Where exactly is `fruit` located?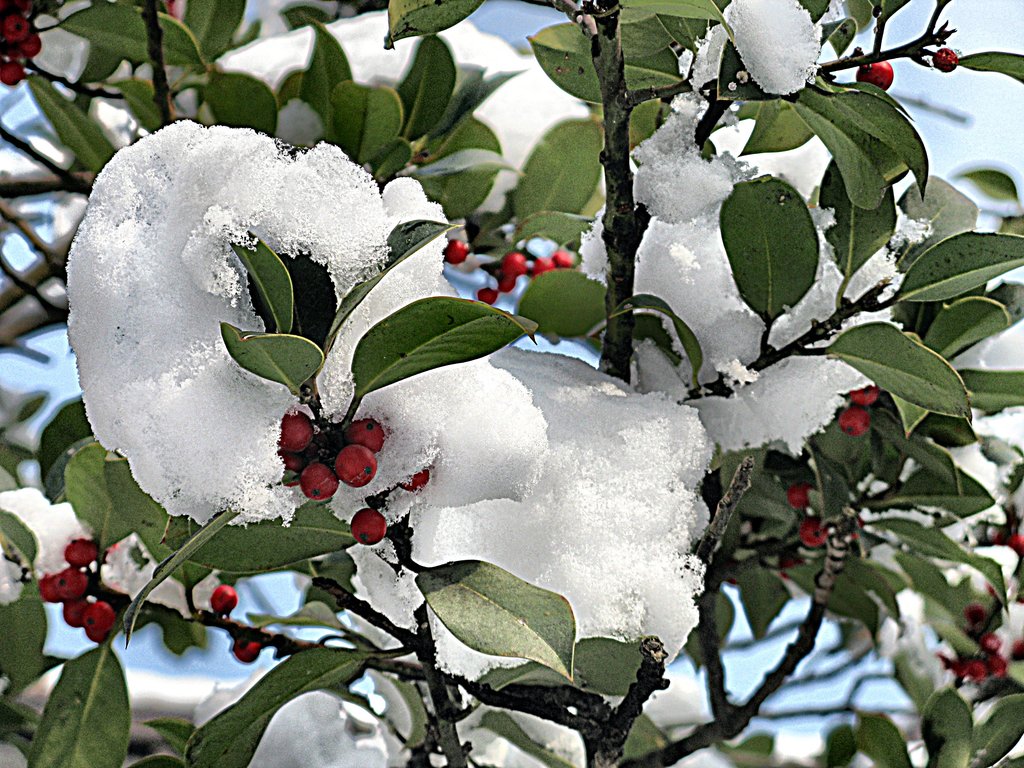
Its bounding box is (834, 407, 863, 431).
